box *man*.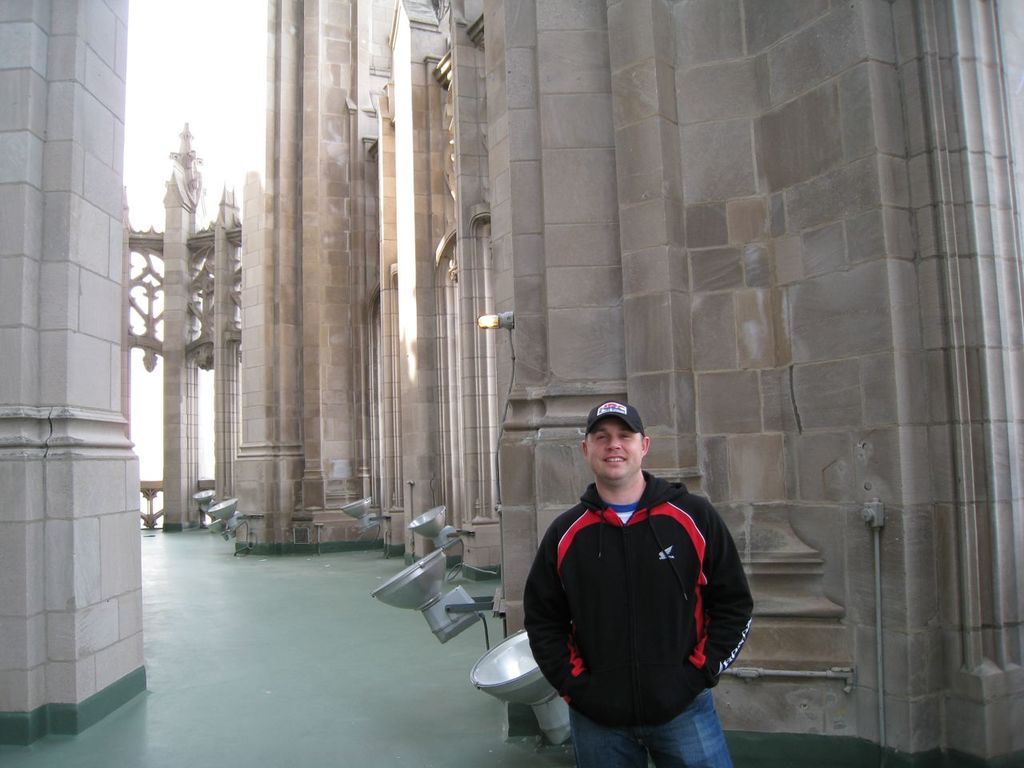
left=479, top=384, right=738, bottom=767.
